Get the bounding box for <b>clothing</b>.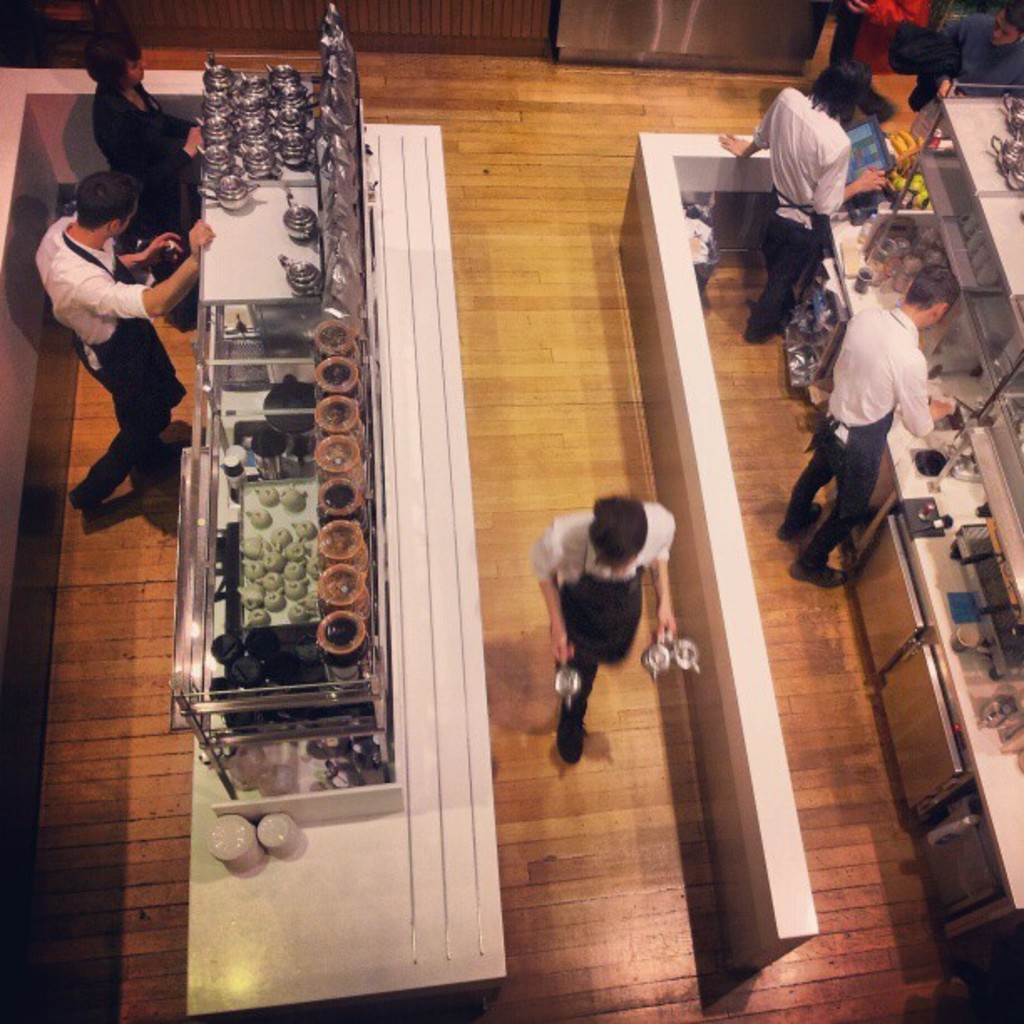
pyautogui.locateOnScreen(745, 87, 850, 338).
